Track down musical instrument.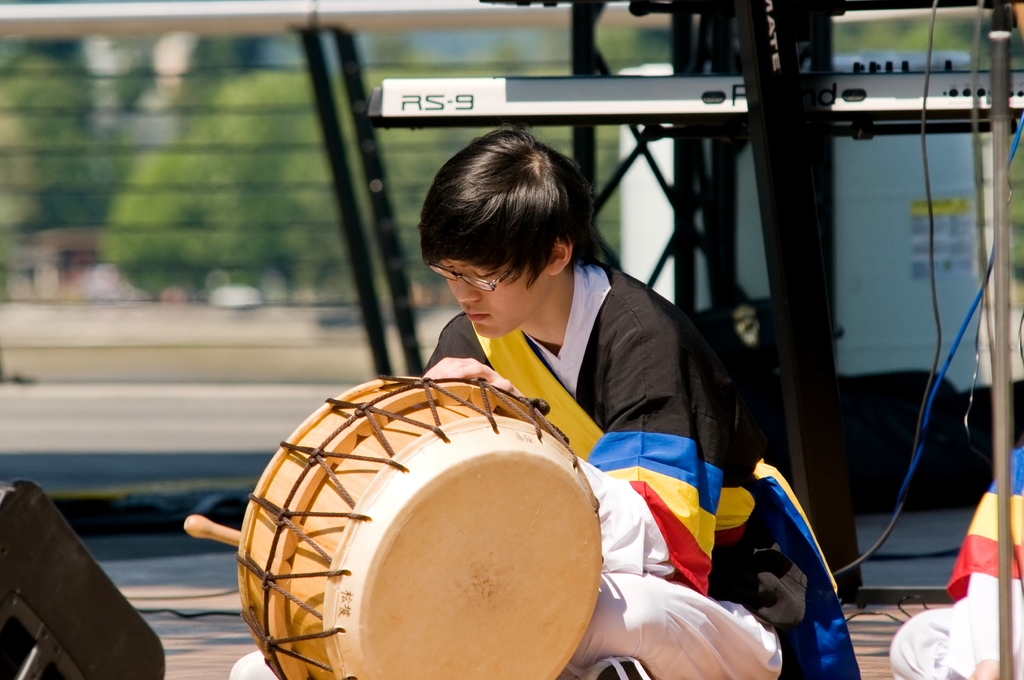
Tracked to box(214, 372, 615, 662).
